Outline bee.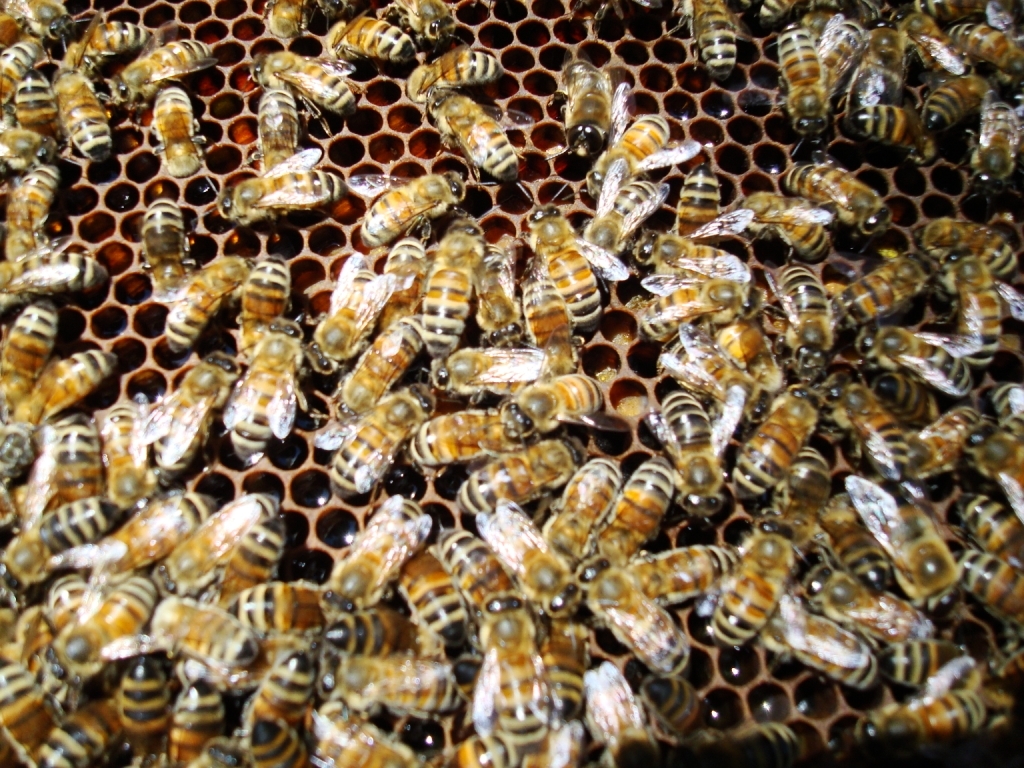
Outline: {"left": 826, "top": 307, "right": 970, "bottom": 396}.
